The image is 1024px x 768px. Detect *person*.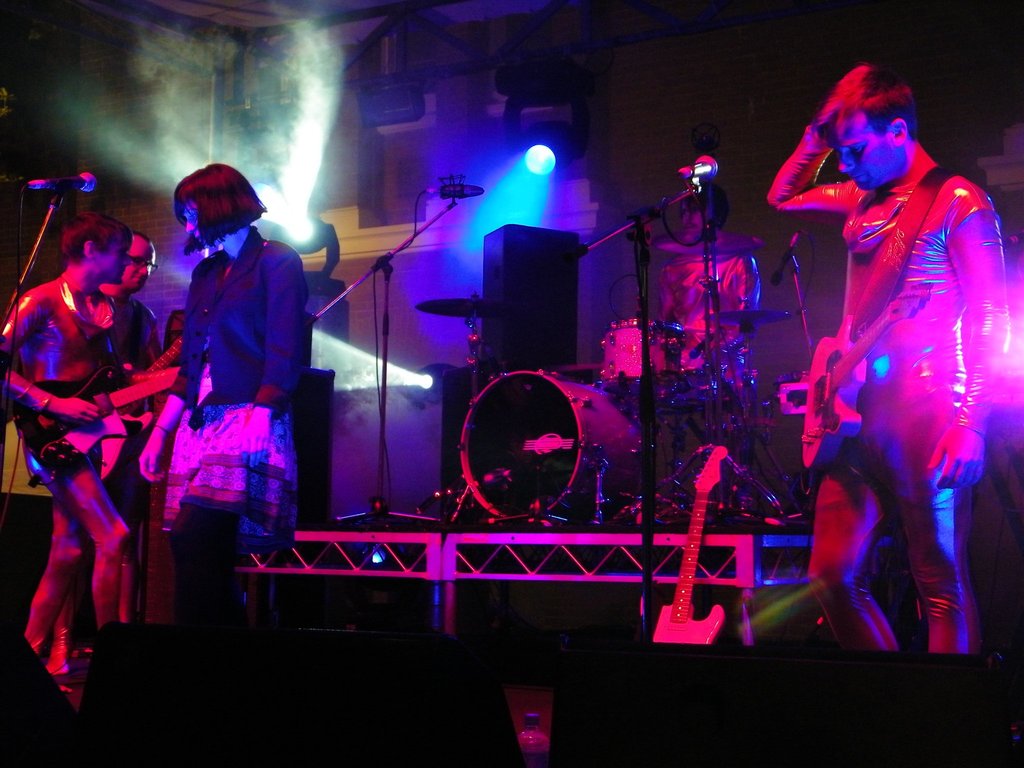
Detection: x1=645 y1=179 x2=758 y2=409.
